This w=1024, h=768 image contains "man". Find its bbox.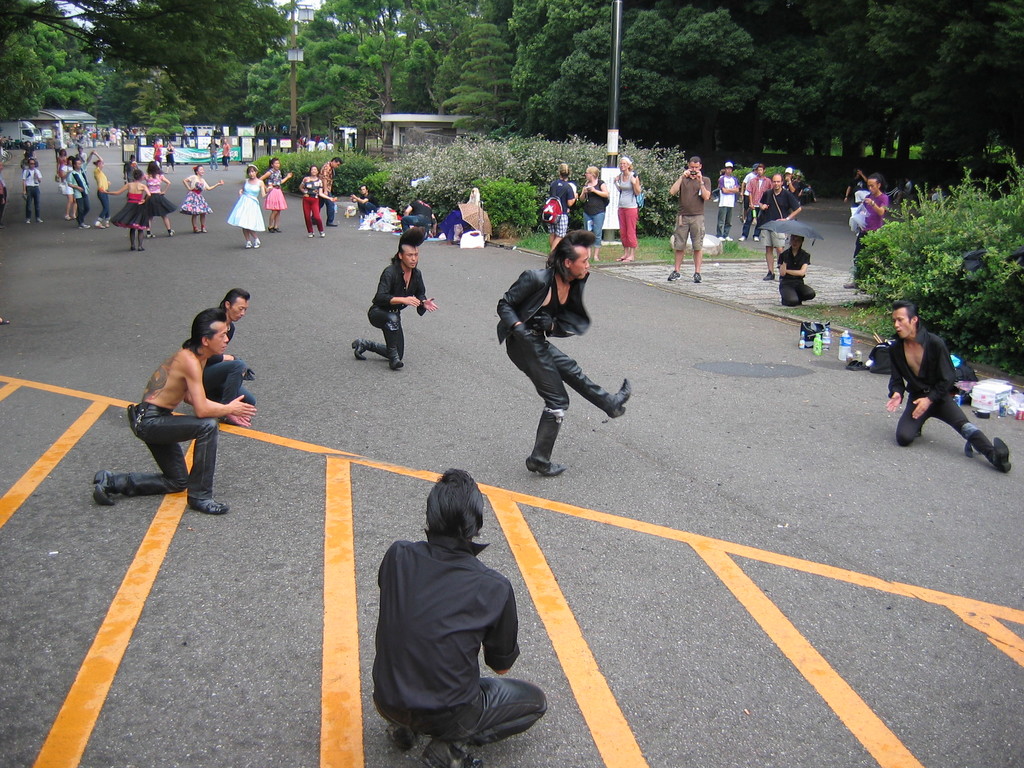
{"left": 218, "top": 289, "right": 255, "bottom": 426}.
